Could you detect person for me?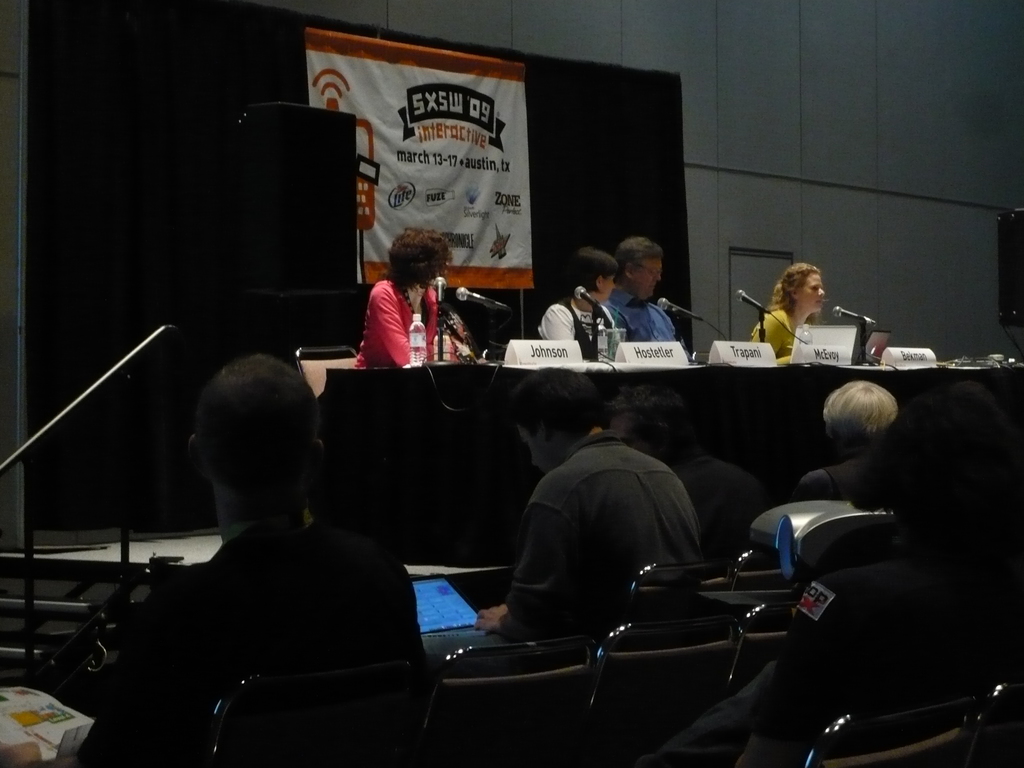
Detection result: detection(606, 387, 1020, 765).
